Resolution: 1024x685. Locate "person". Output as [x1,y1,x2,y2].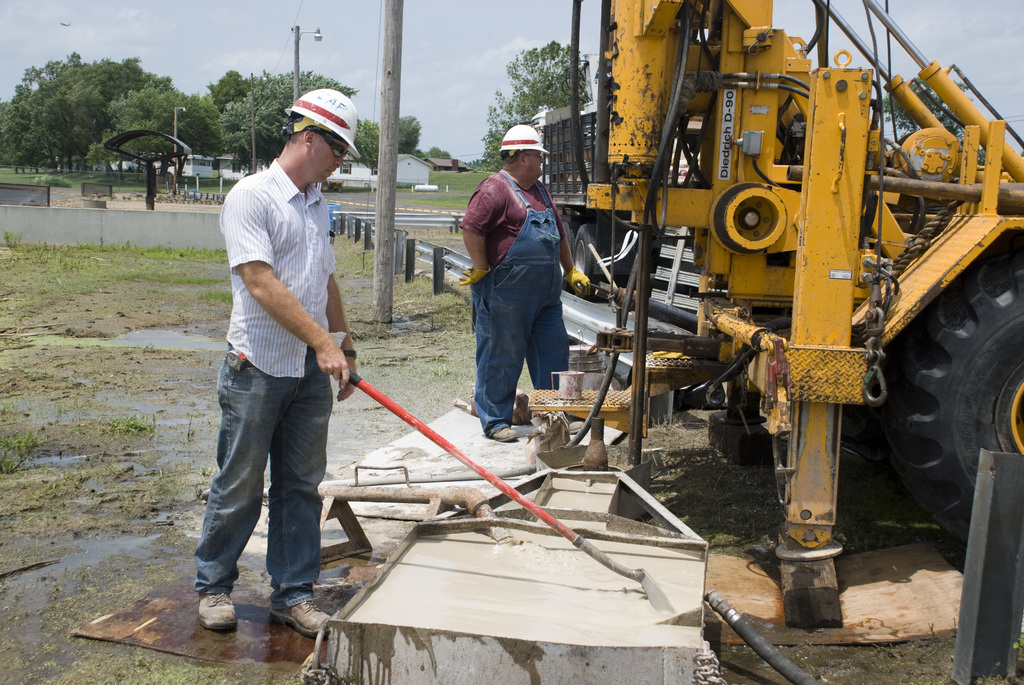
[461,114,575,445].
